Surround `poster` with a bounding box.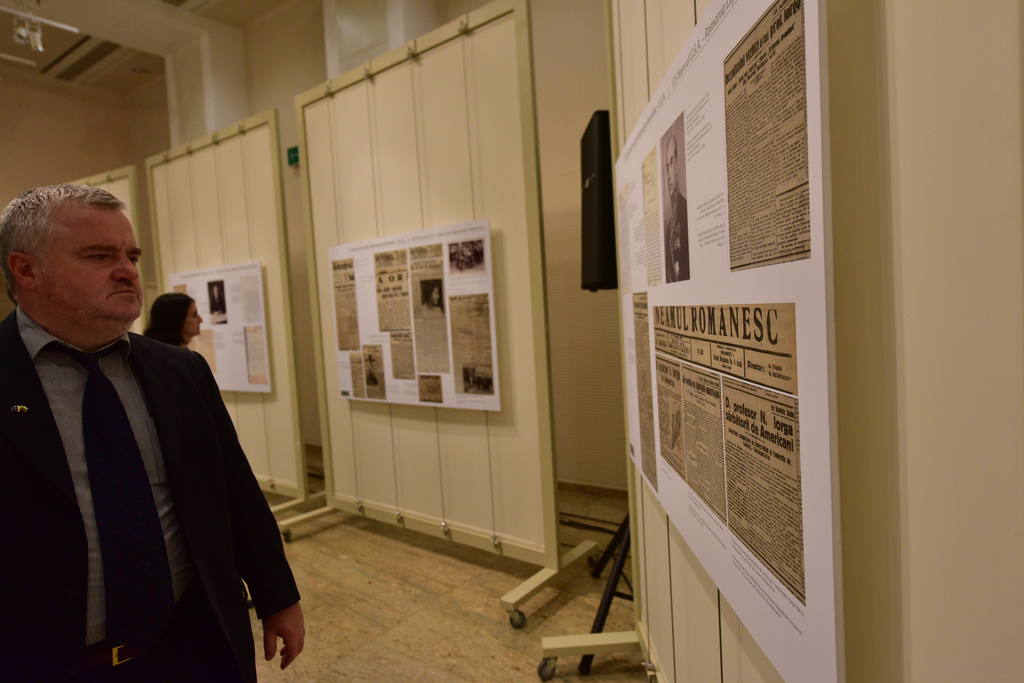
<region>634, 292, 657, 488</region>.
